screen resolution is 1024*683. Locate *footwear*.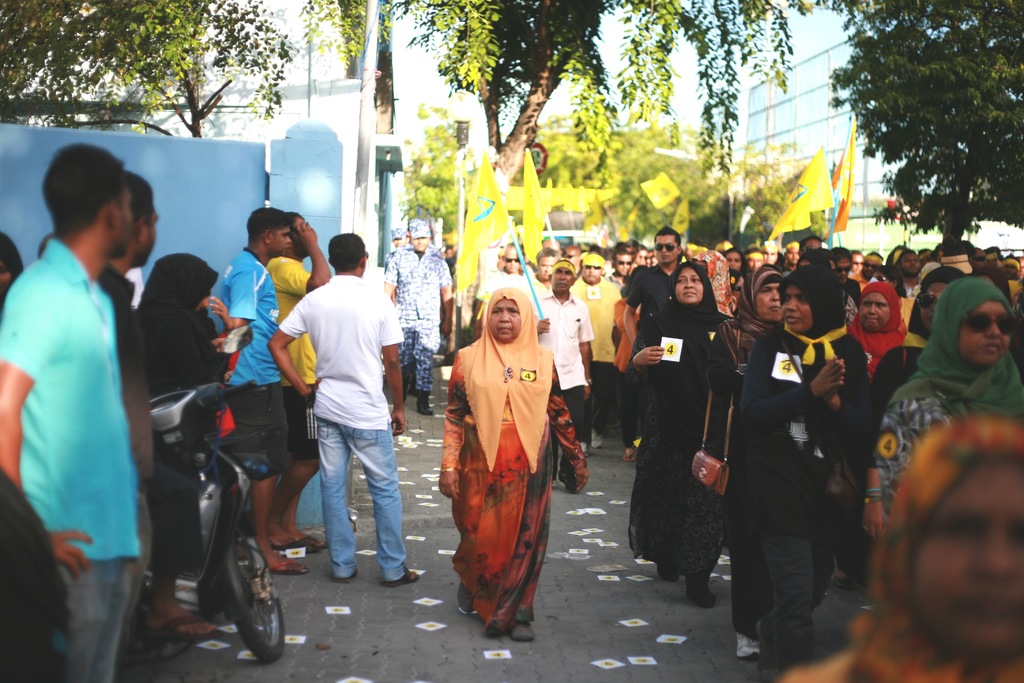
bbox=[270, 555, 307, 572].
